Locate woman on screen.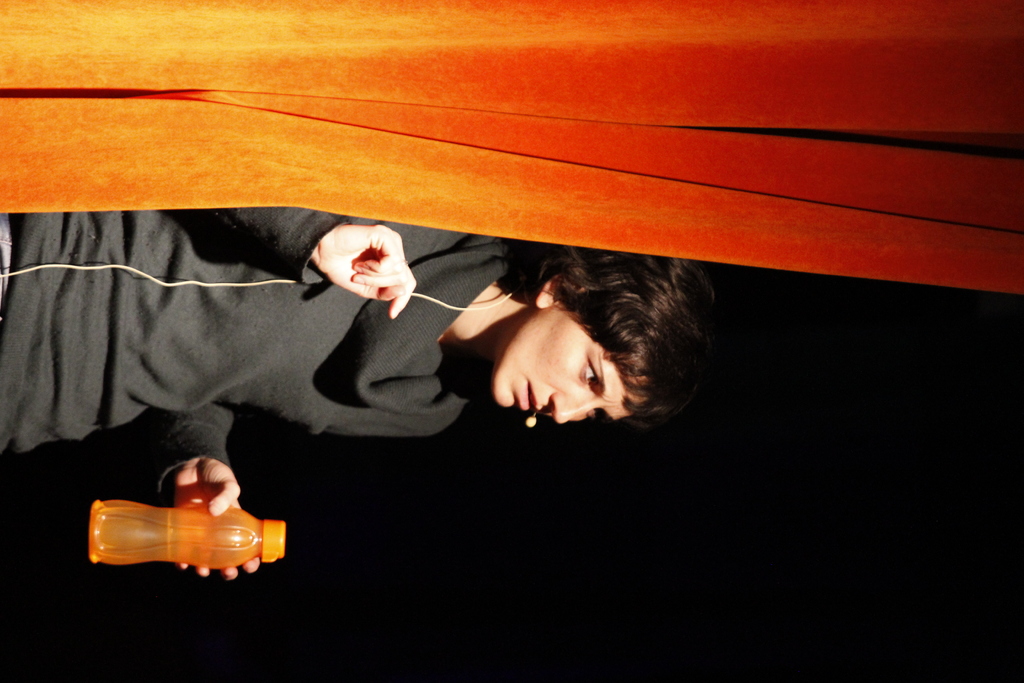
On screen at [left=0, top=206, right=720, bottom=579].
